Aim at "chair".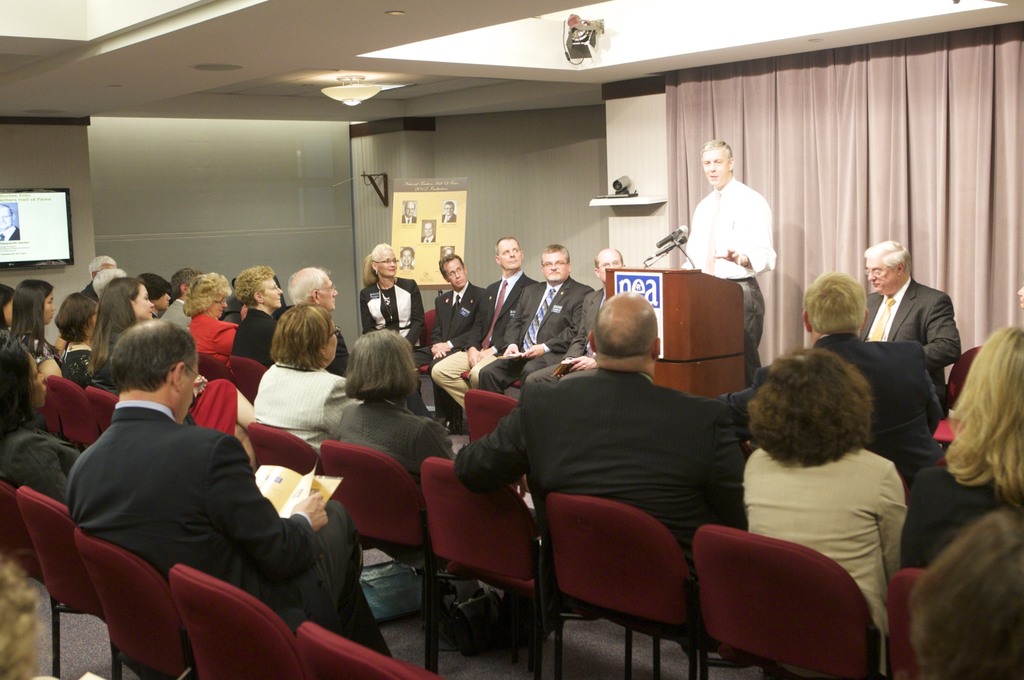
Aimed at bbox=[248, 422, 319, 481].
